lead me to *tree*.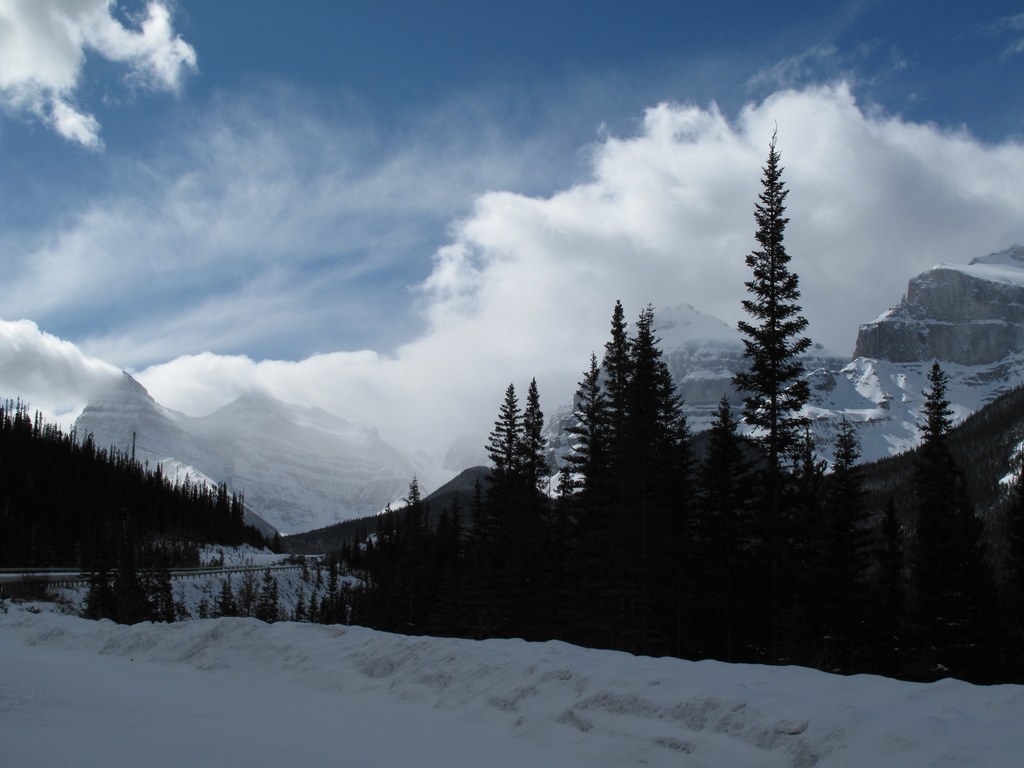
Lead to rect(726, 116, 845, 543).
